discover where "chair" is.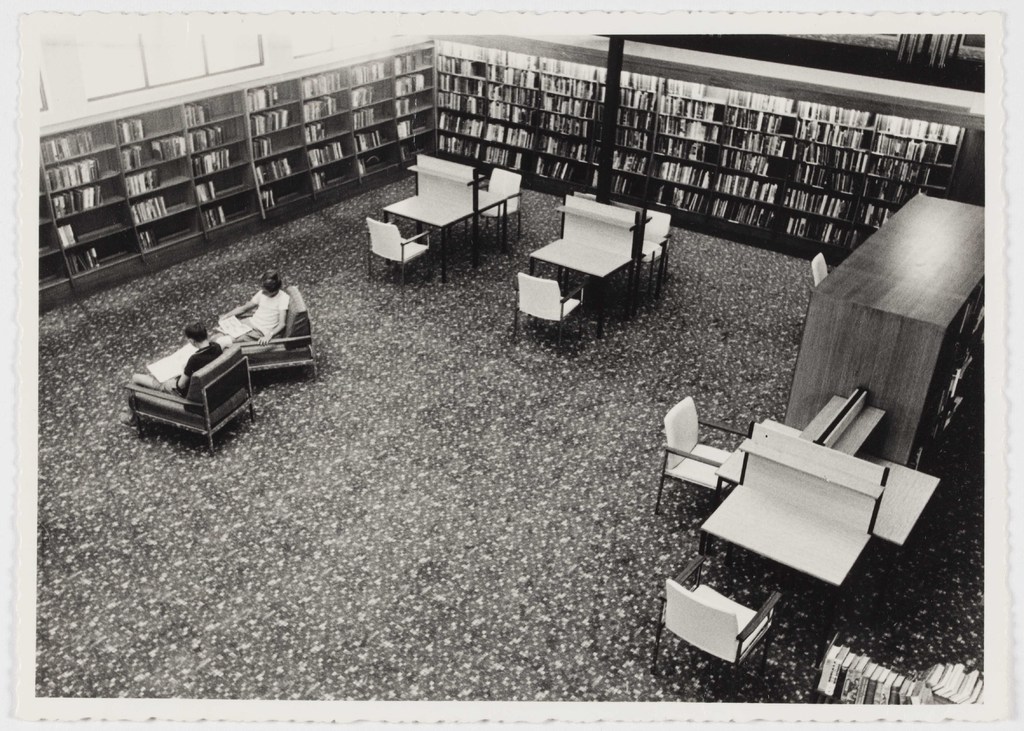
Discovered at (left=223, top=284, right=323, bottom=388).
